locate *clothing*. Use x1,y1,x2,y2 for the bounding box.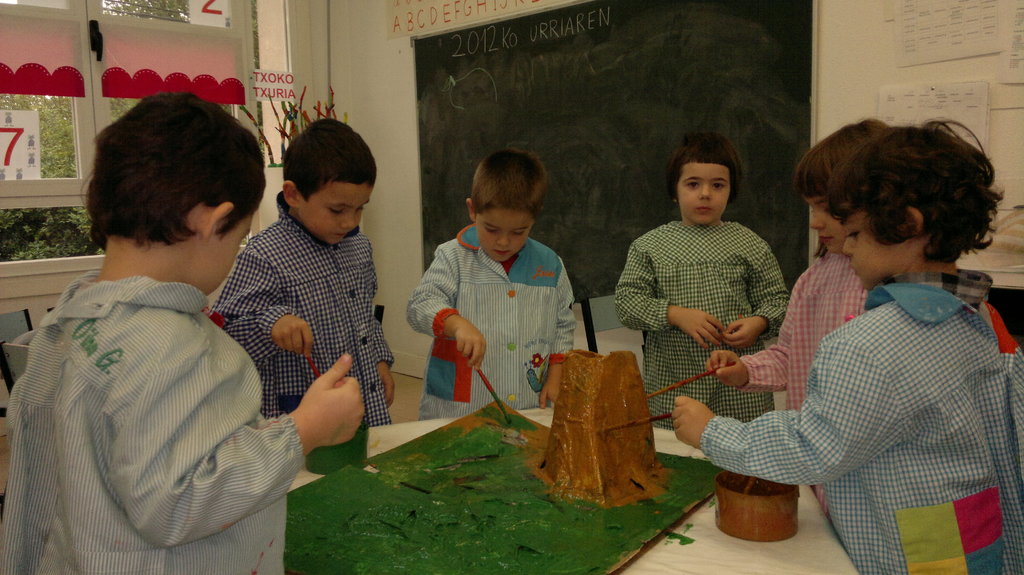
749,249,862,412.
